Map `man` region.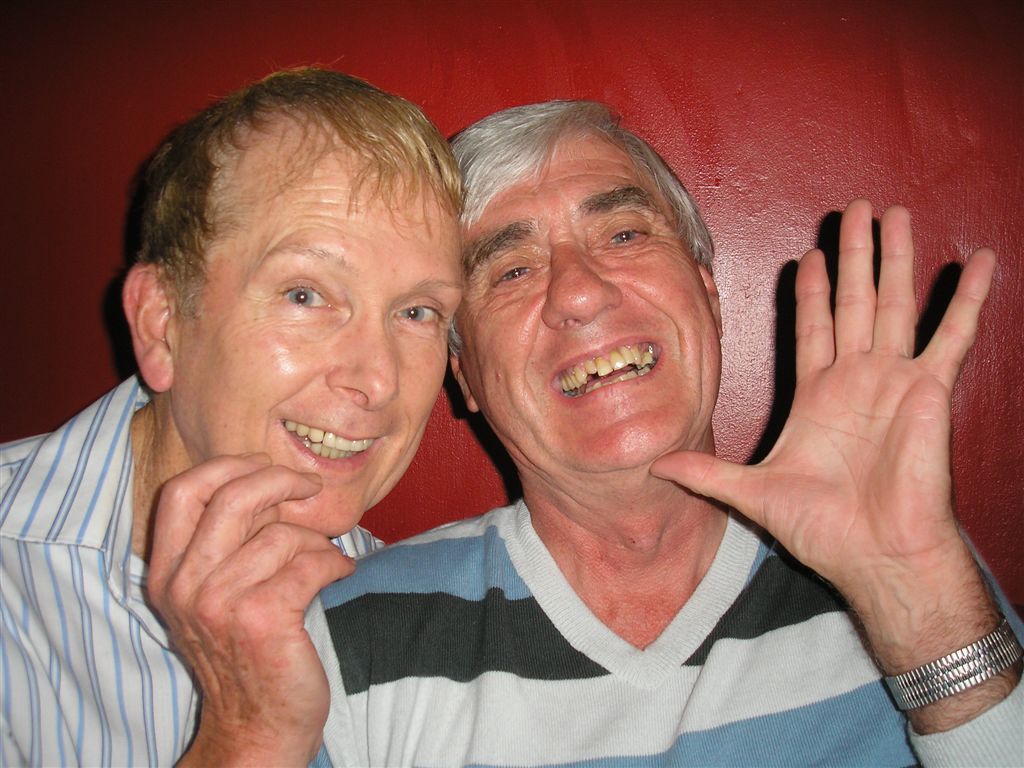
Mapped to <box>0,51,460,767</box>.
